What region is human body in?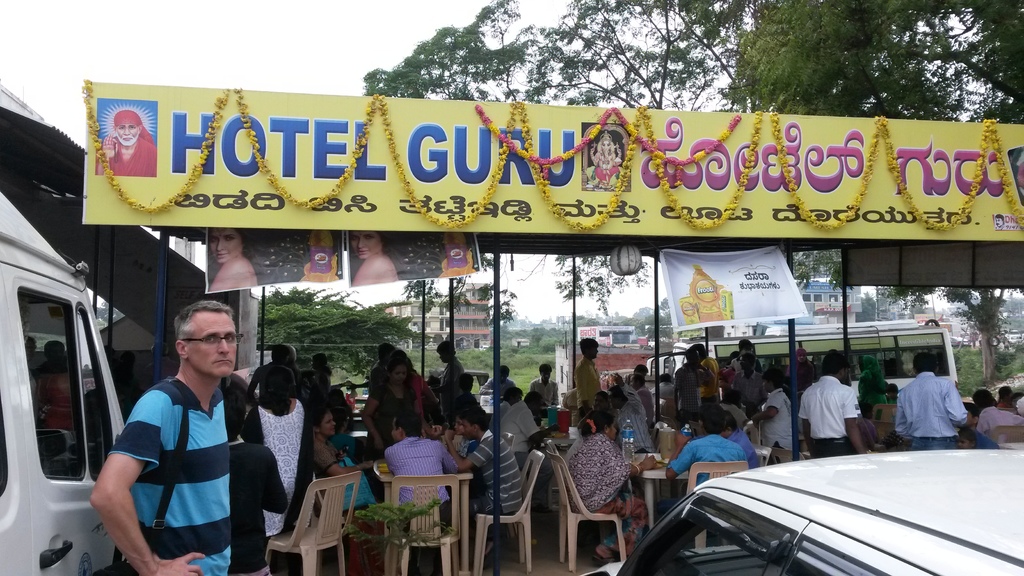
box=[296, 432, 383, 575].
